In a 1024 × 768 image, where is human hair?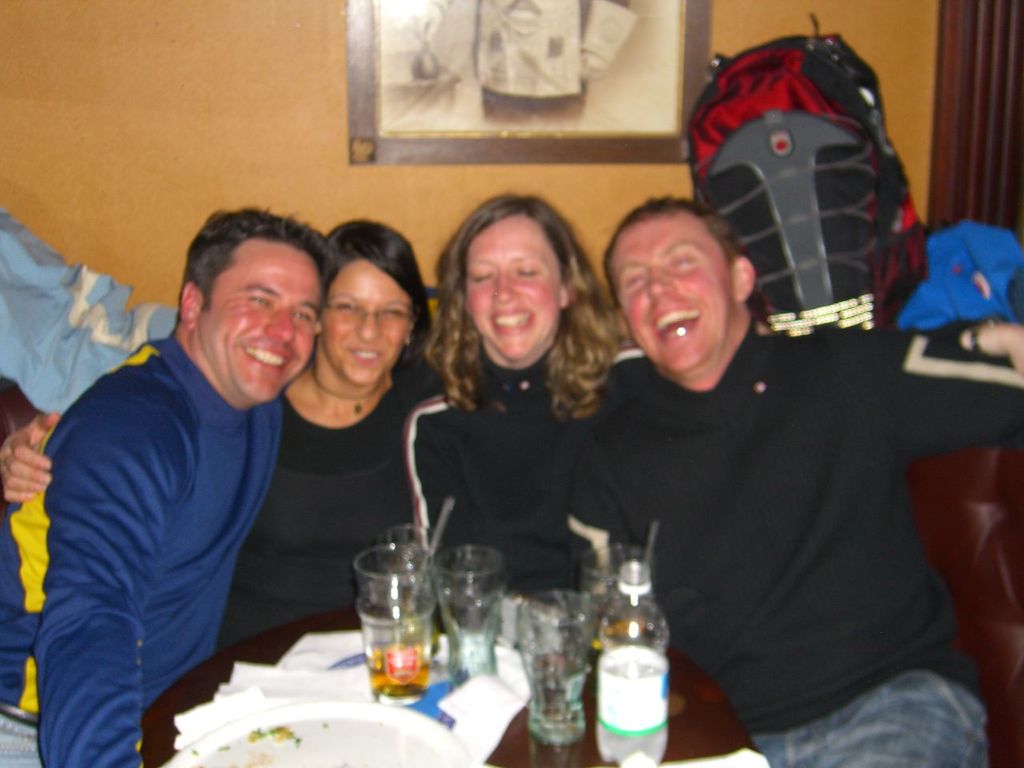
bbox=(600, 193, 766, 337).
